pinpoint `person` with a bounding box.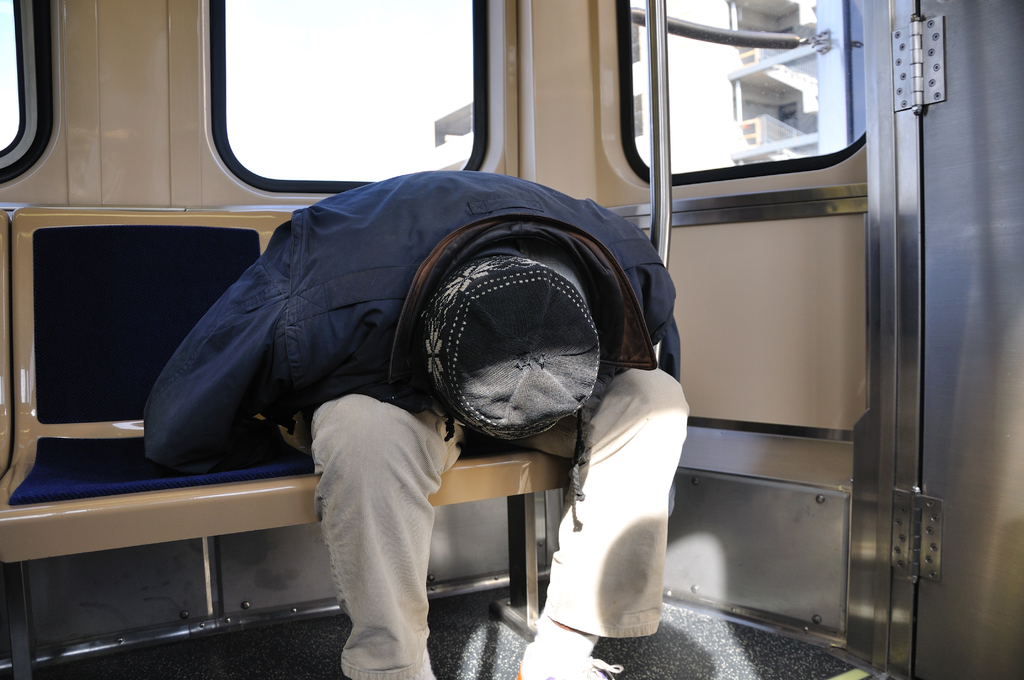
x1=141 y1=179 x2=700 y2=679.
